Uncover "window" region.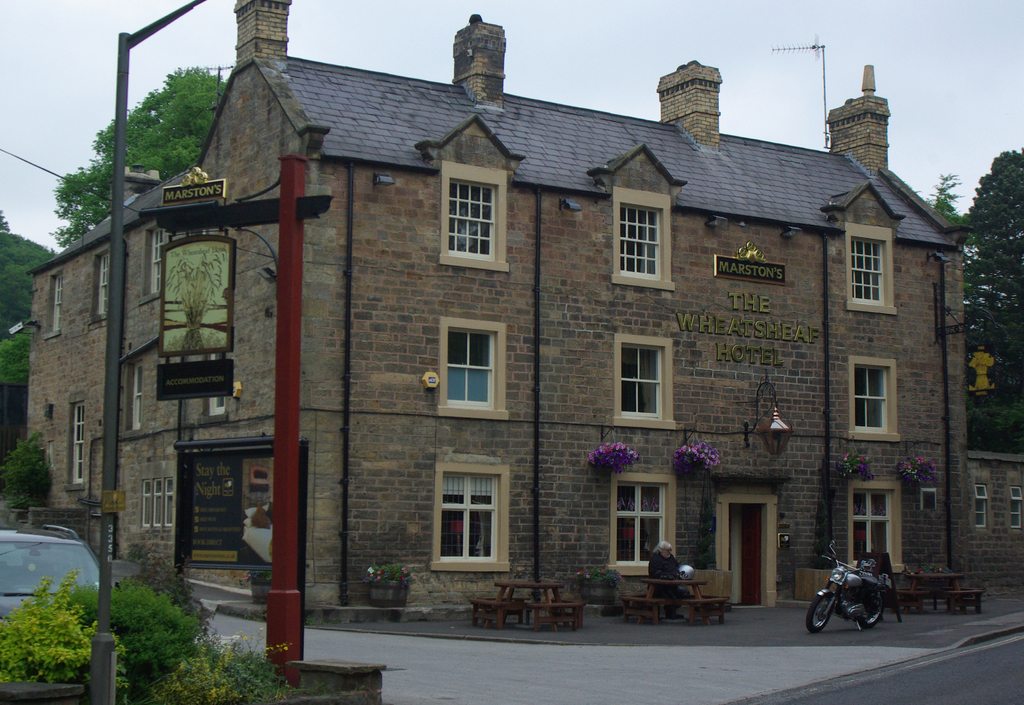
Uncovered: region(51, 276, 64, 336).
